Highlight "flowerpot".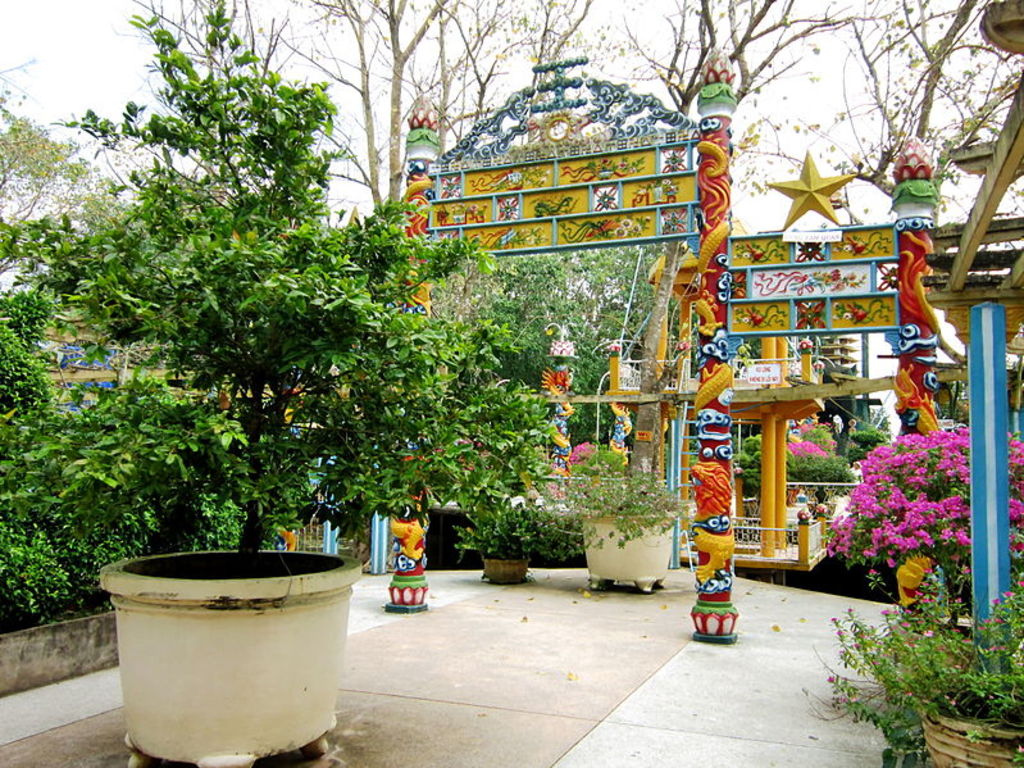
Highlighted region: bbox=[888, 615, 974, 673].
